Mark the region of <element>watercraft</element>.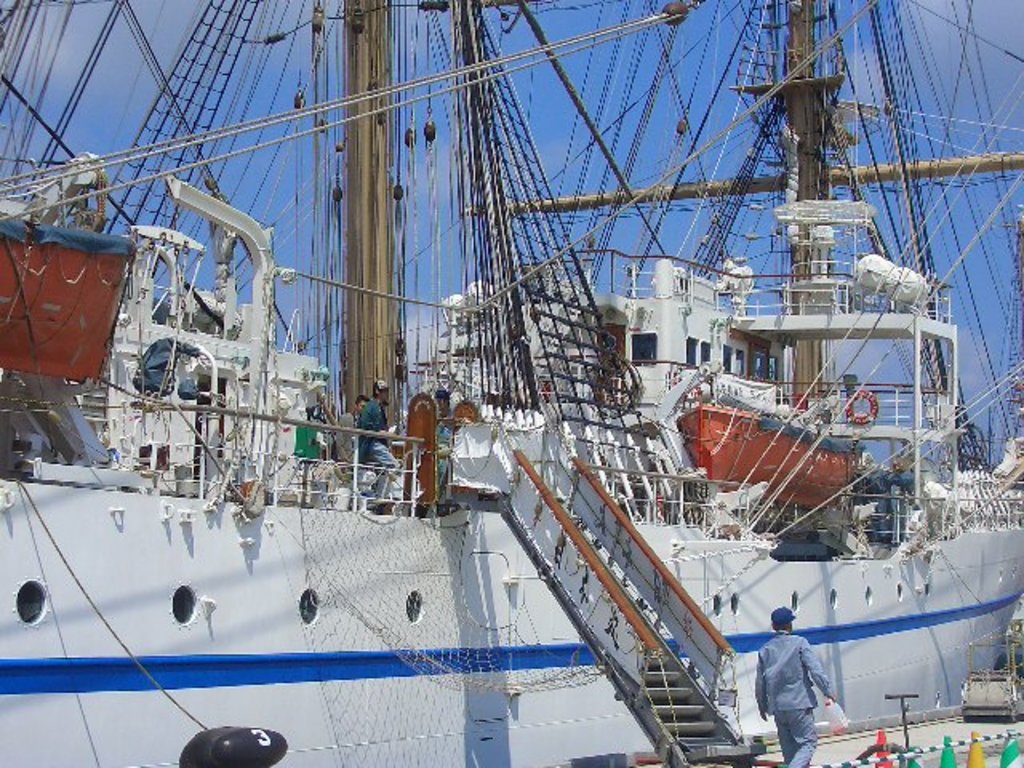
Region: x1=40 y1=6 x2=1016 y2=694.
